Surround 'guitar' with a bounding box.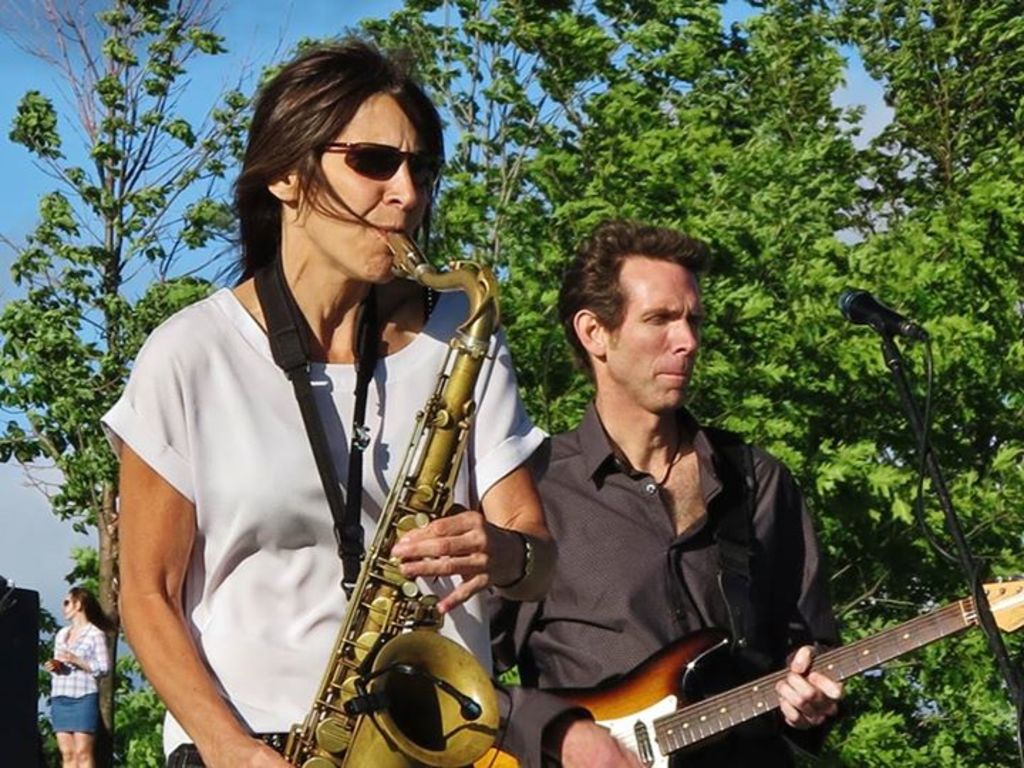
bbox=(465, 573, 1023, 767).
